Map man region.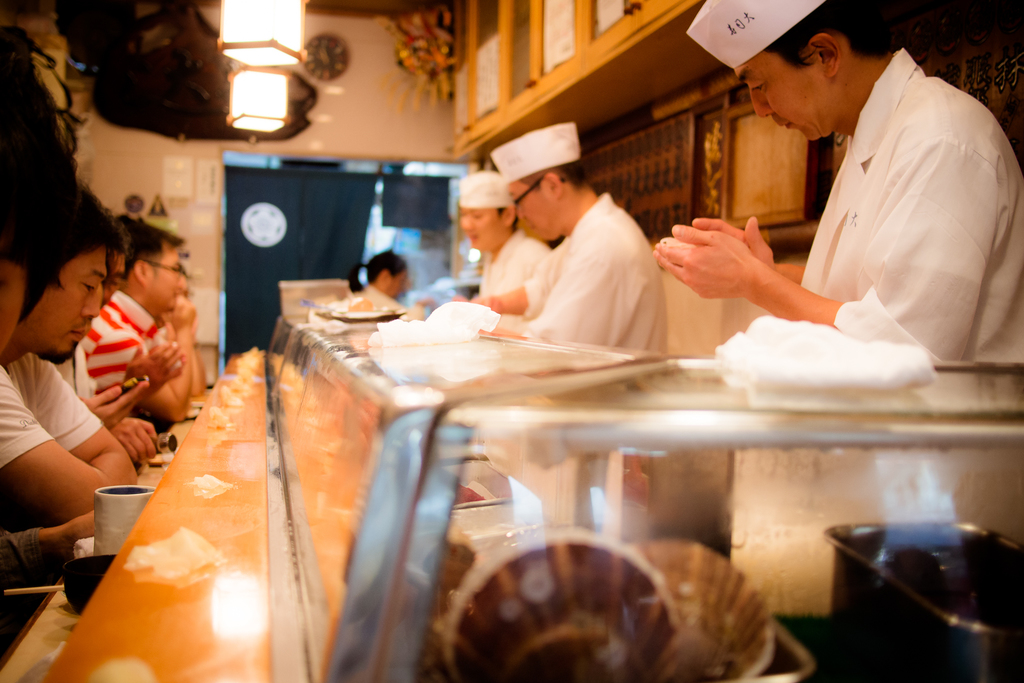
Mapped to bbox=[649, 0, 1023, 371].
